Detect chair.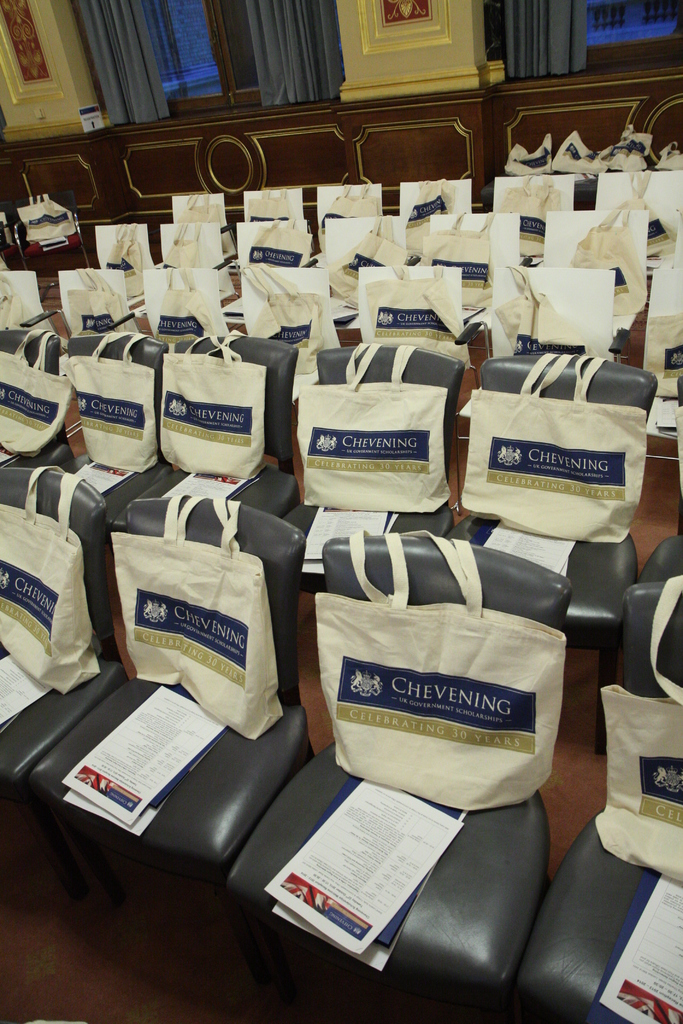
Detected at 283/345/465/597.
